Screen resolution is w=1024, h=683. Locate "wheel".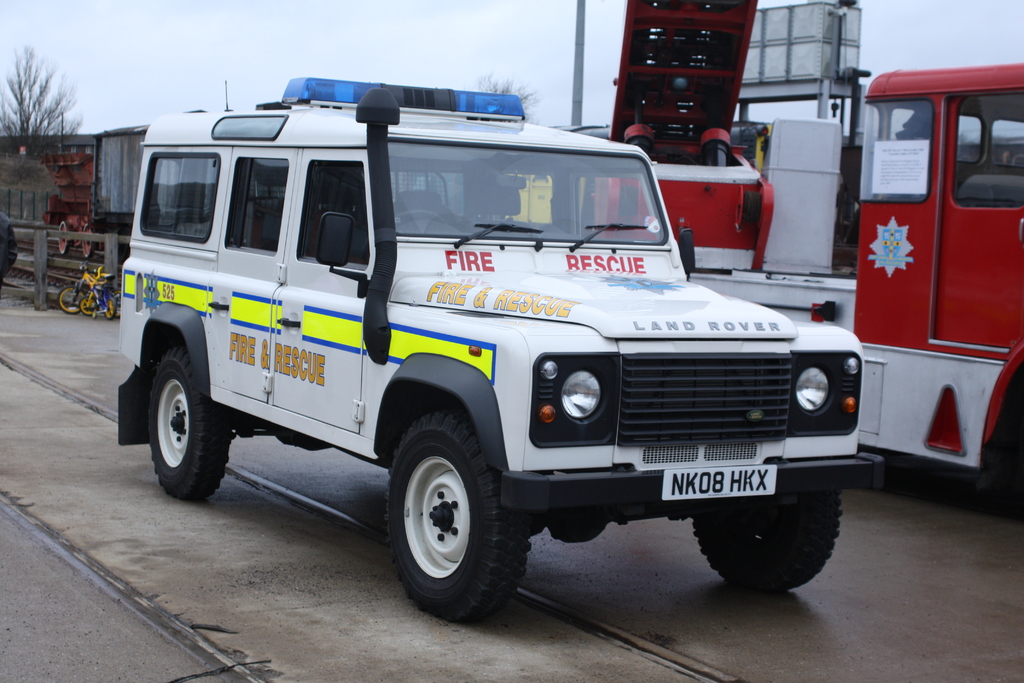
59:288:84:313.
